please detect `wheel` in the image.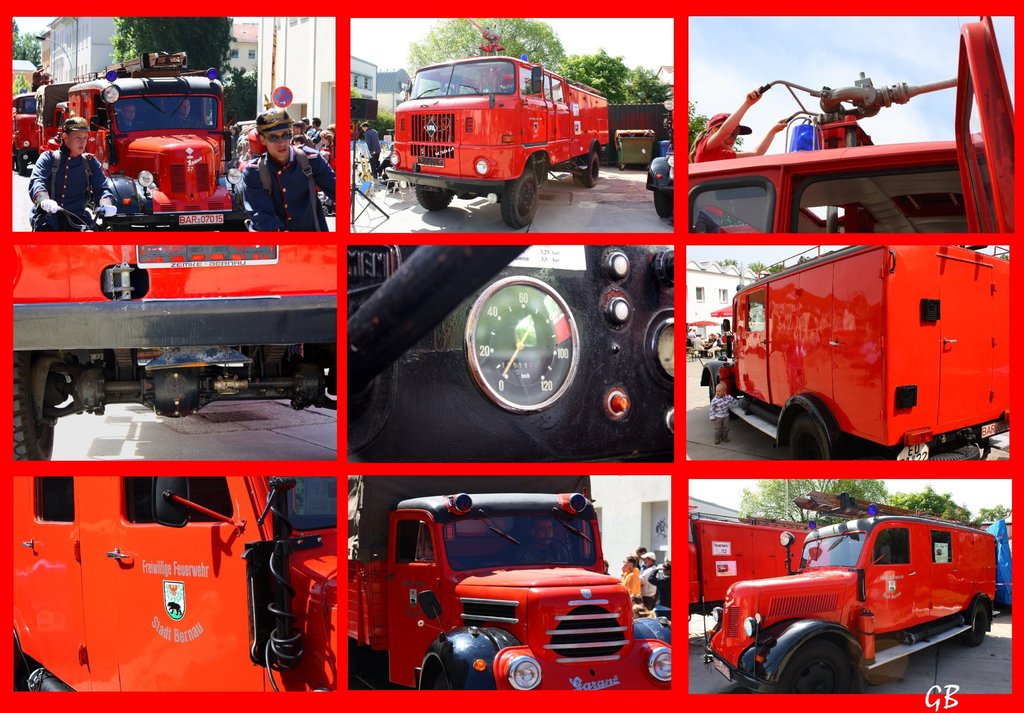
rect(572, 148, 602, 188).
